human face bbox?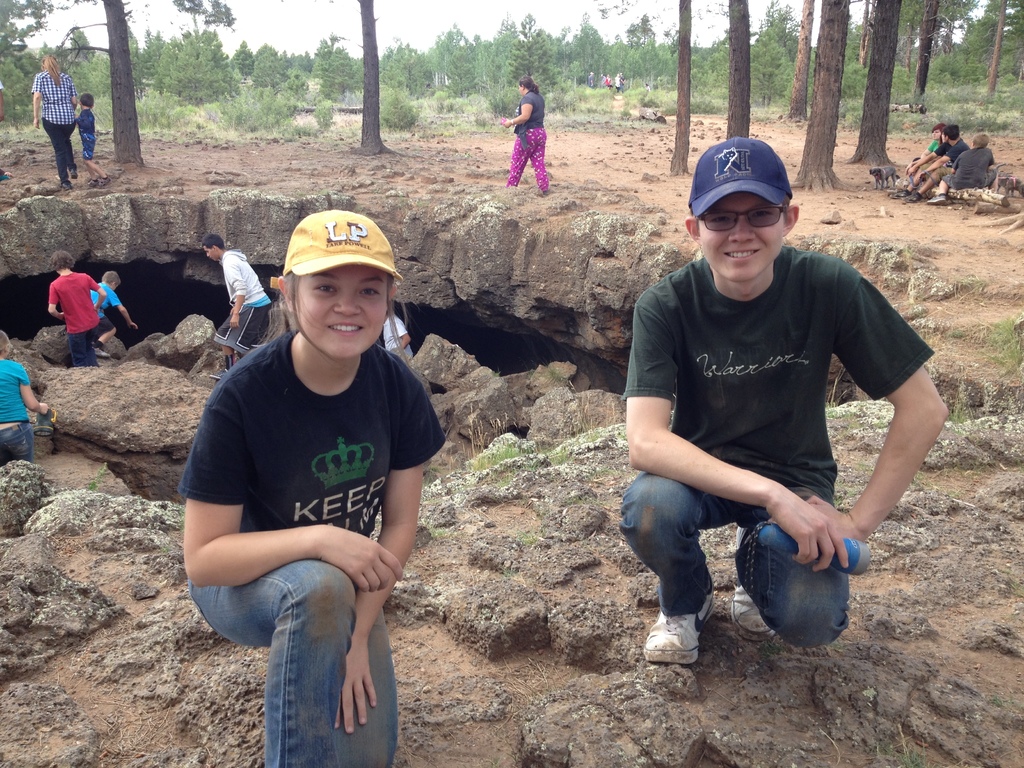
locate(294, 265, 388, 359)
